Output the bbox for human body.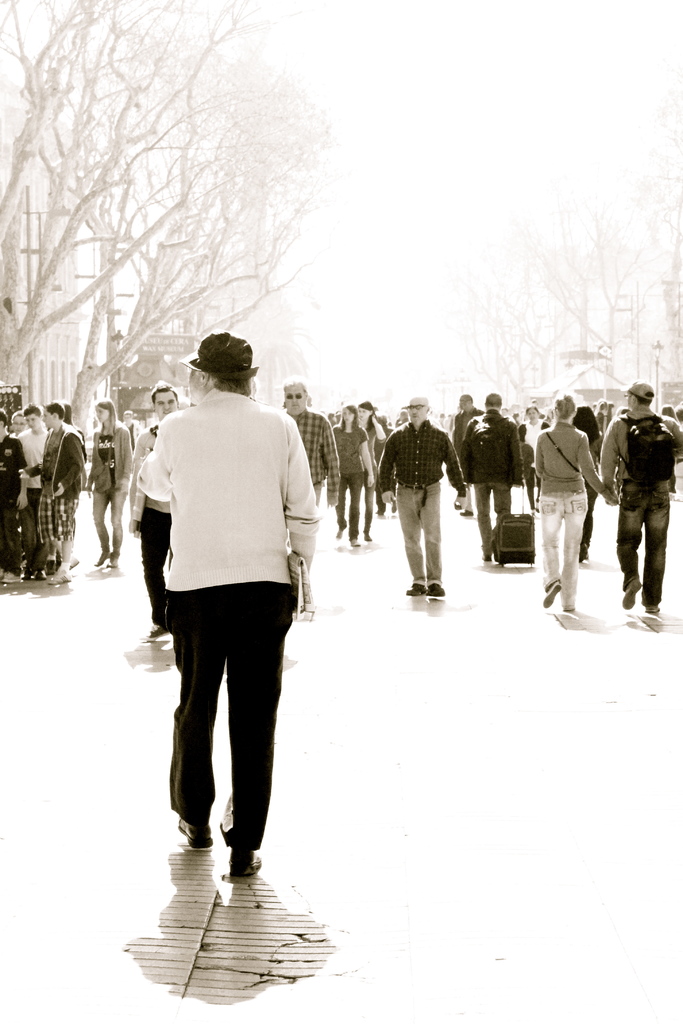
l=327, t=416, r=371, b=550.
